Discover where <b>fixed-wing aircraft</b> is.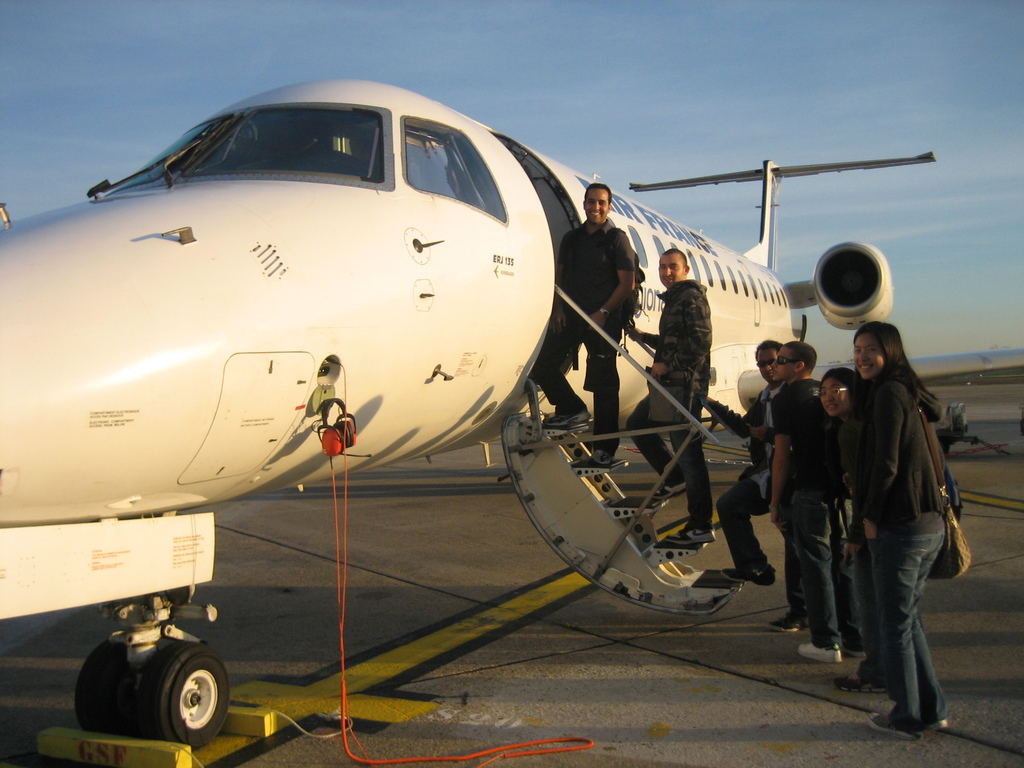
Discovered at [left=3, top=73, right=938, bottom=759].
